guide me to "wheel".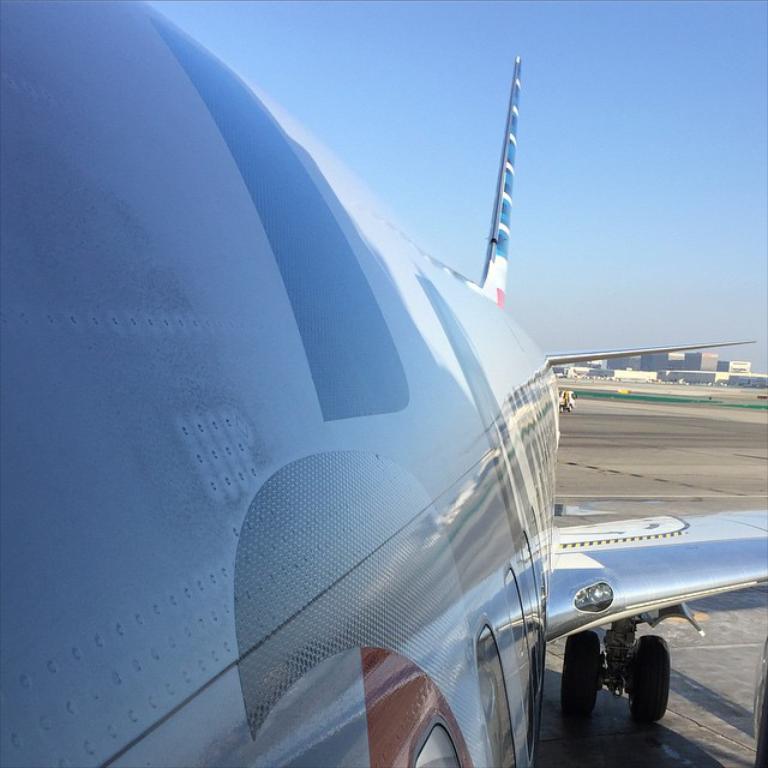
Guidance: 559:629:602:725.
